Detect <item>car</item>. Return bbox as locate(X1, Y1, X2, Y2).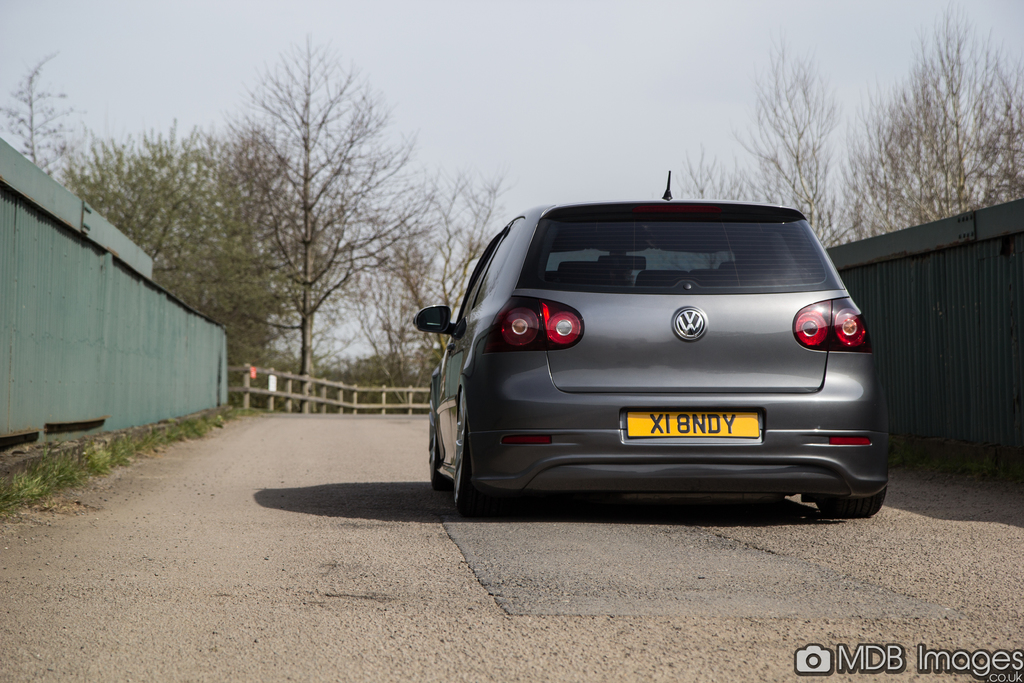
locate(415, 204, 890, 539).
